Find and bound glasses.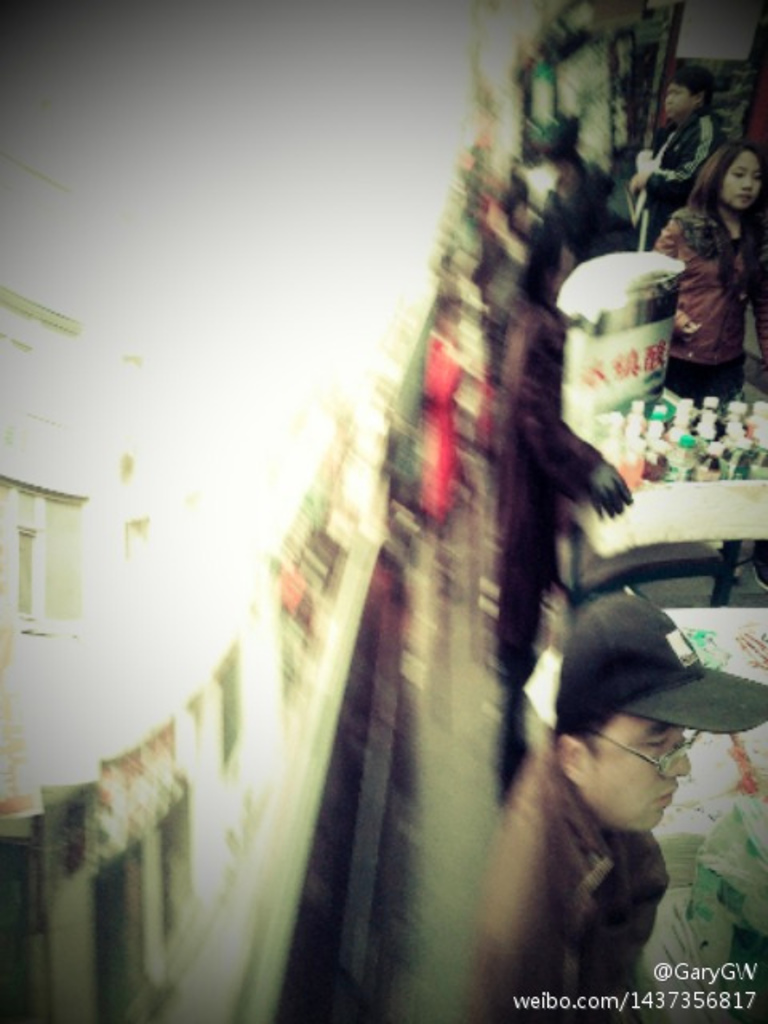
Bound: (x1=581, y1=725, x2=704, y2=784).
